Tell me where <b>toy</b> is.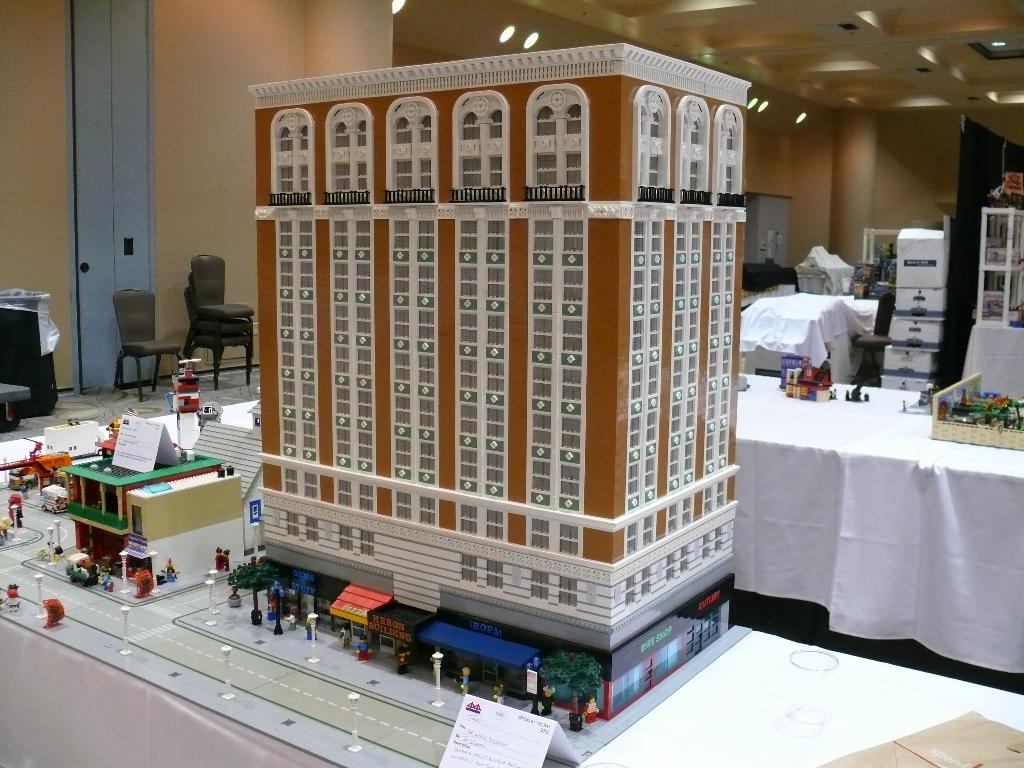
<b>toy</b> is at 931, 370, 1023, 452.
